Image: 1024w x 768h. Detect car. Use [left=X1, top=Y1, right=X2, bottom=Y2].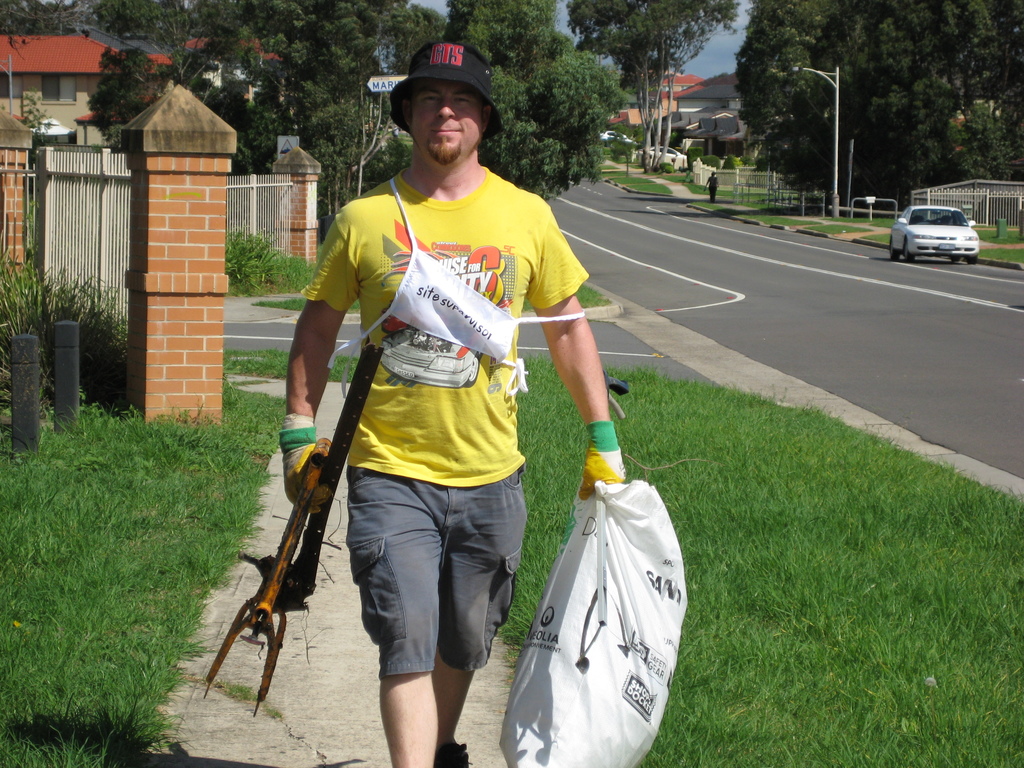
[left=641, top=145, right=686, bottom=168].
